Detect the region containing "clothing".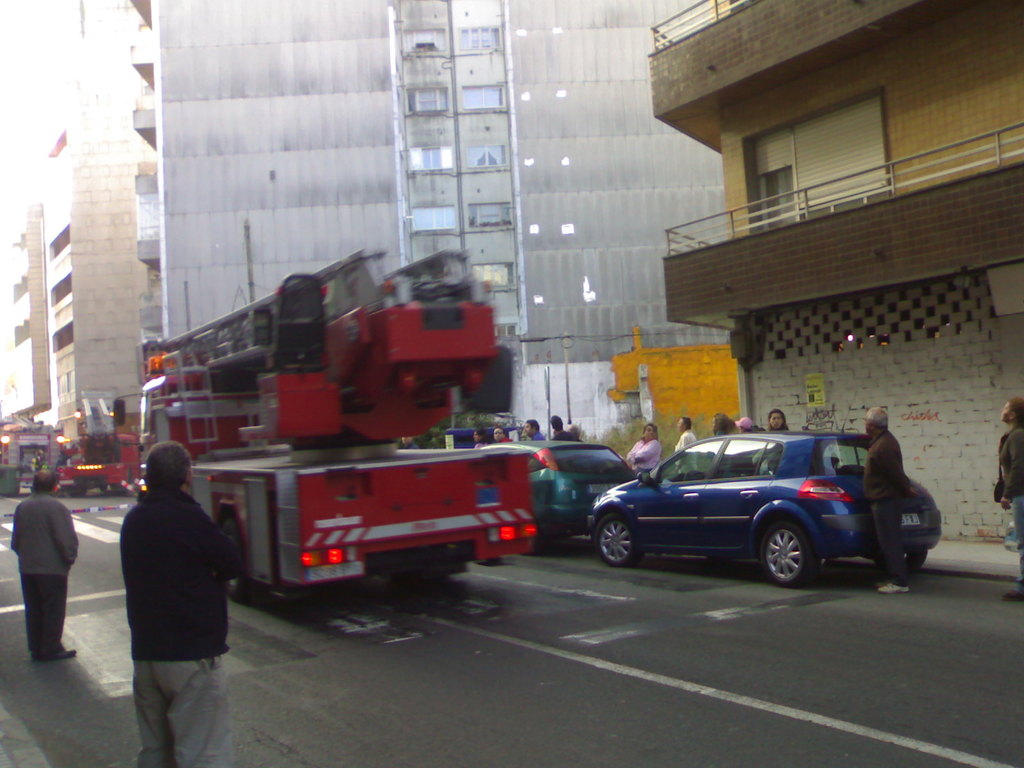
[501, 435, 513, 444].
